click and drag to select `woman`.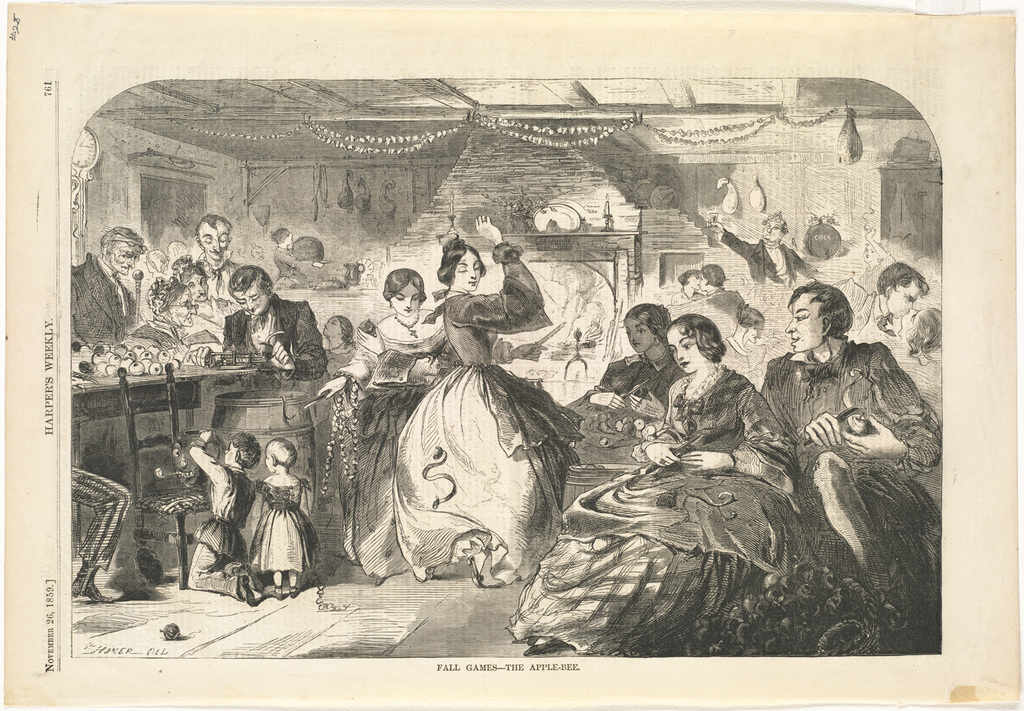
Selection: bbox=(264, 222, 322, 307).
